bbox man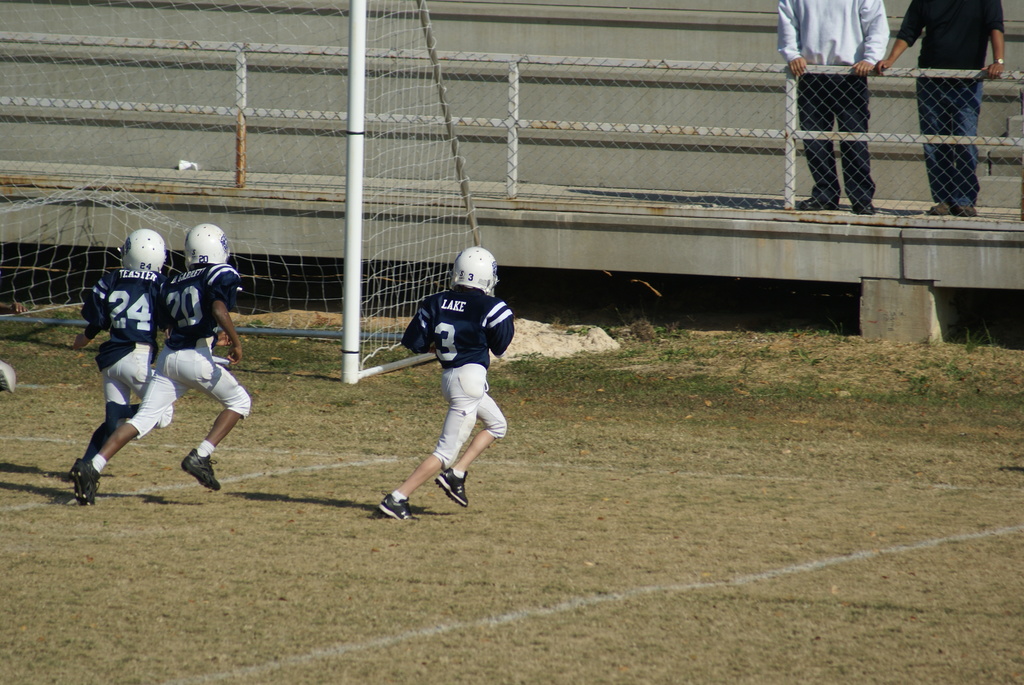
74 226 175 471
